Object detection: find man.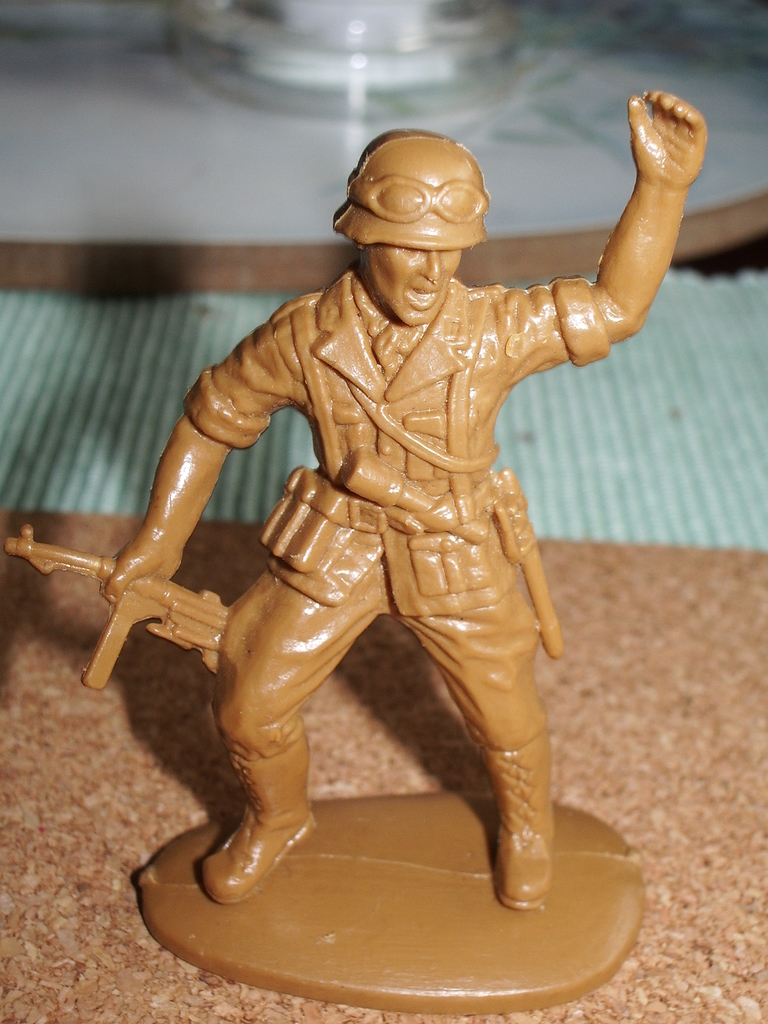
68, 88, 676, 950.
